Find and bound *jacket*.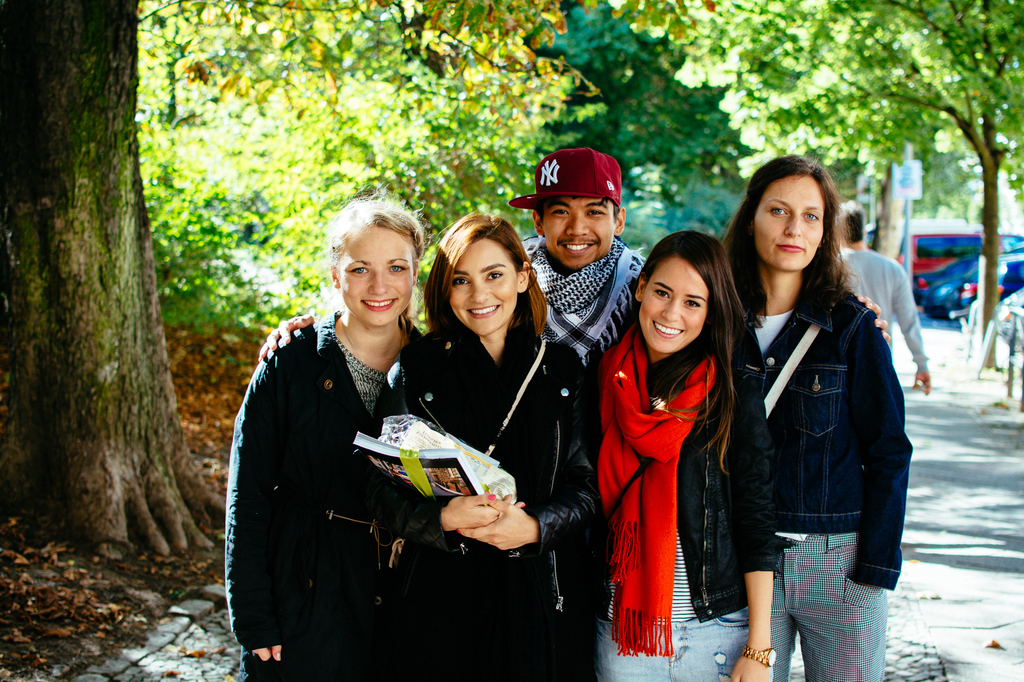
Bound: x1=589, y1=325, x2=782, y2=627.
